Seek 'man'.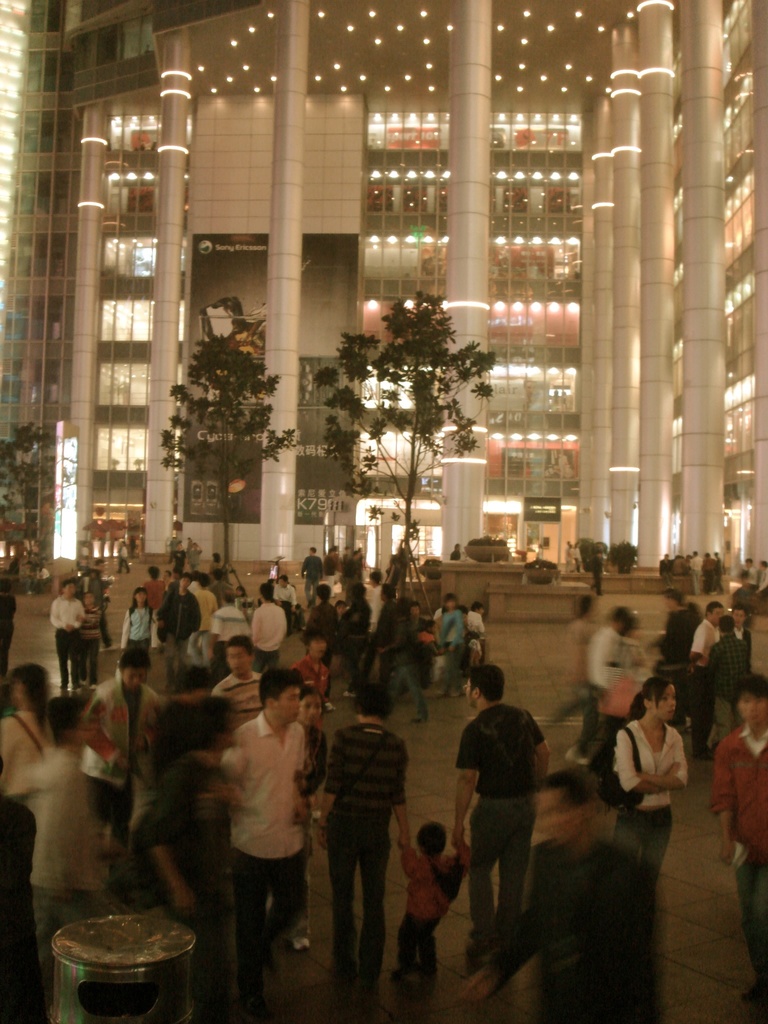
[left=363, top=573, right=384, bottom=664].
